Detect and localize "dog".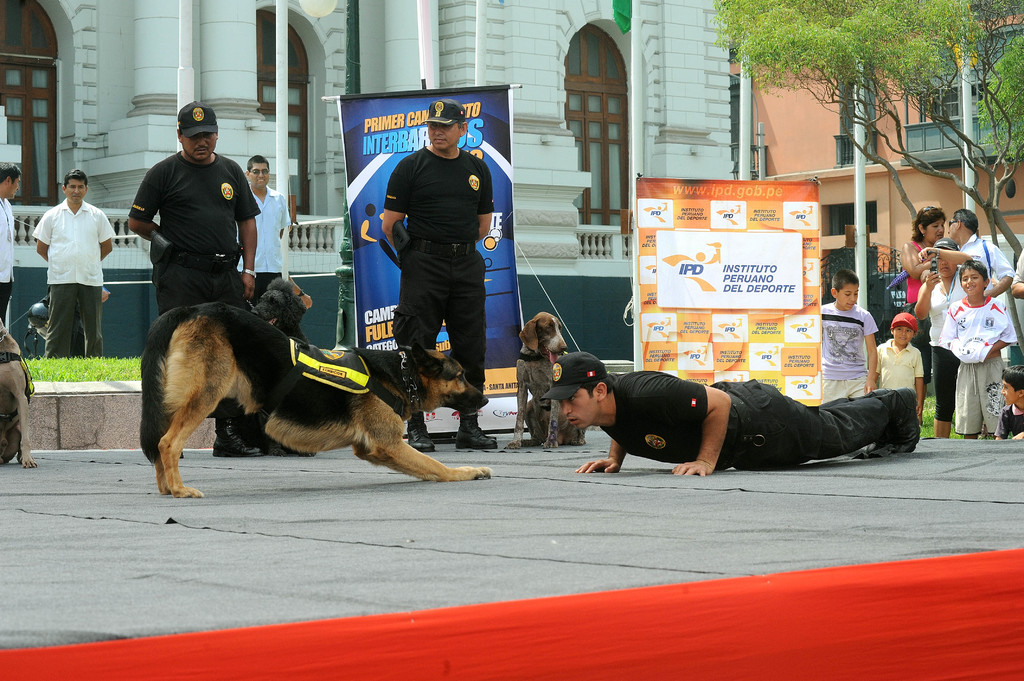
Localized at {"left": 138, "top": 301, "right": 493, "bottom": 501}.
